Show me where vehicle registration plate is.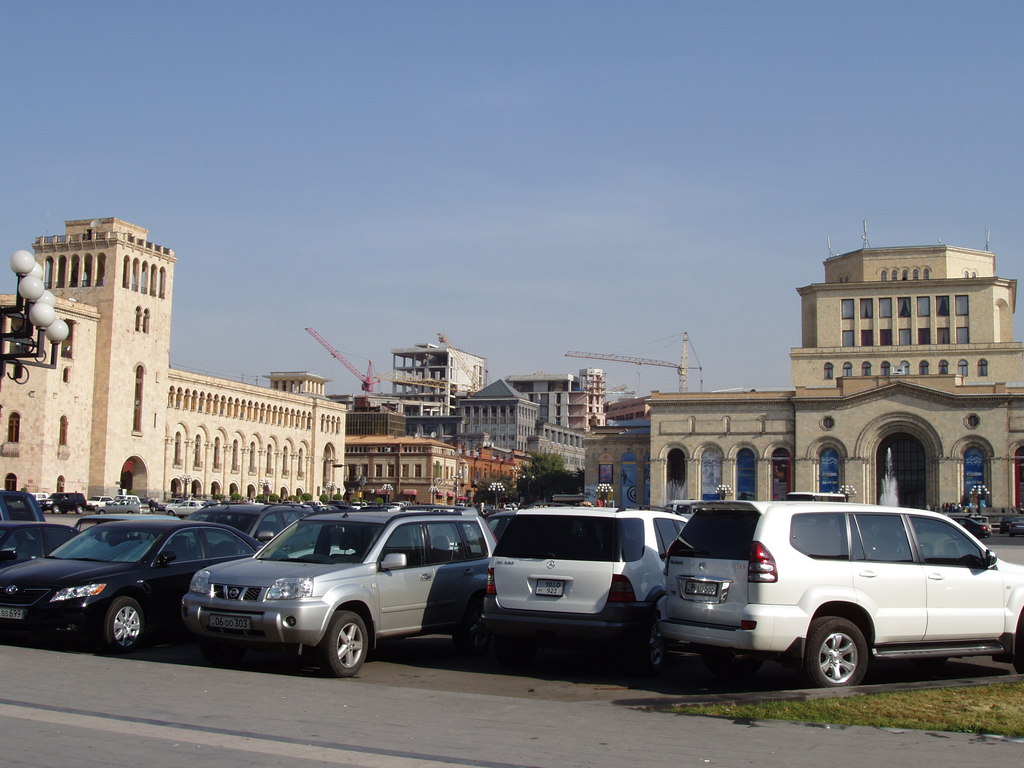
vehicle registration plate is at box=[0, 607, 22, 621].
